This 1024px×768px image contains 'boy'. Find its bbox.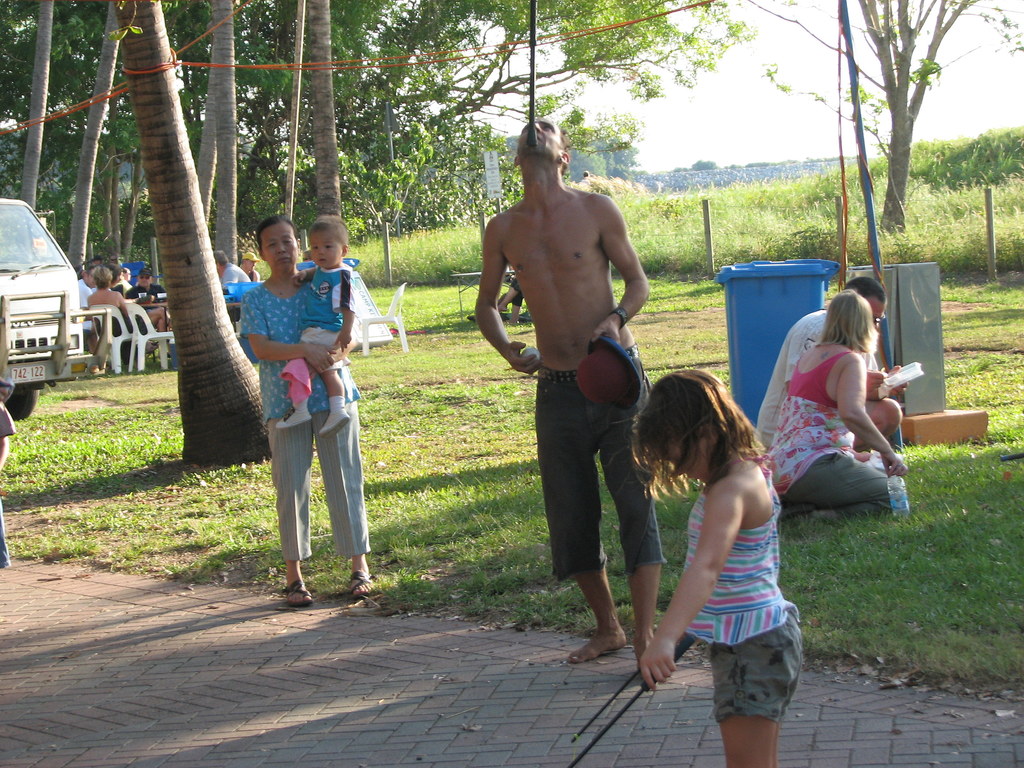
(276,214,355,439).
